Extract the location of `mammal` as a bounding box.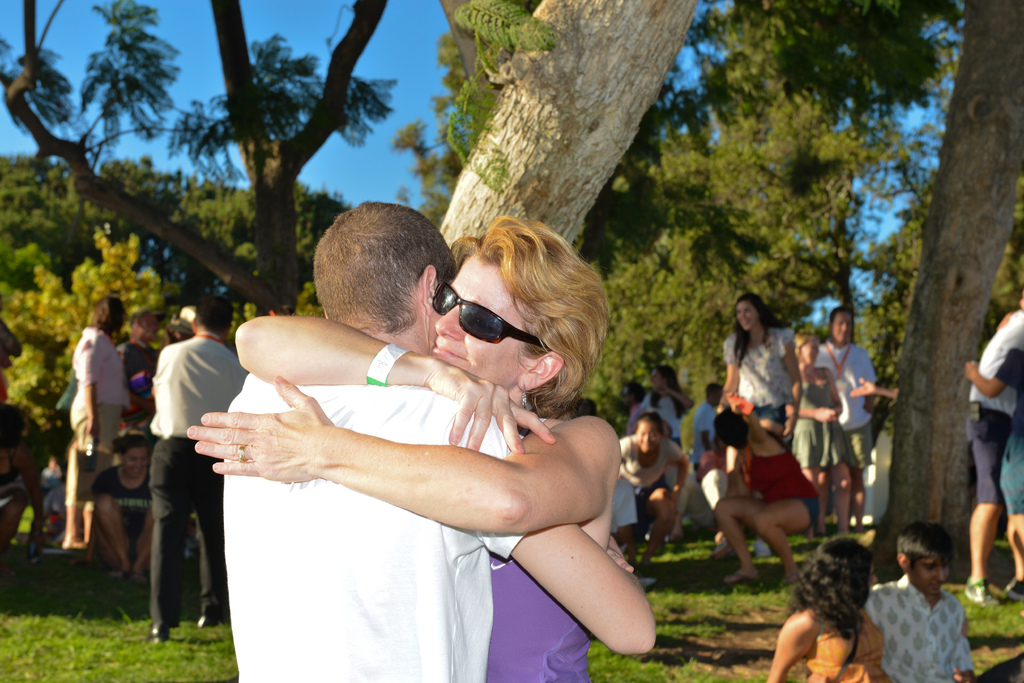
pyautogui.locateOnScreen(58, 293, 129, 550).
